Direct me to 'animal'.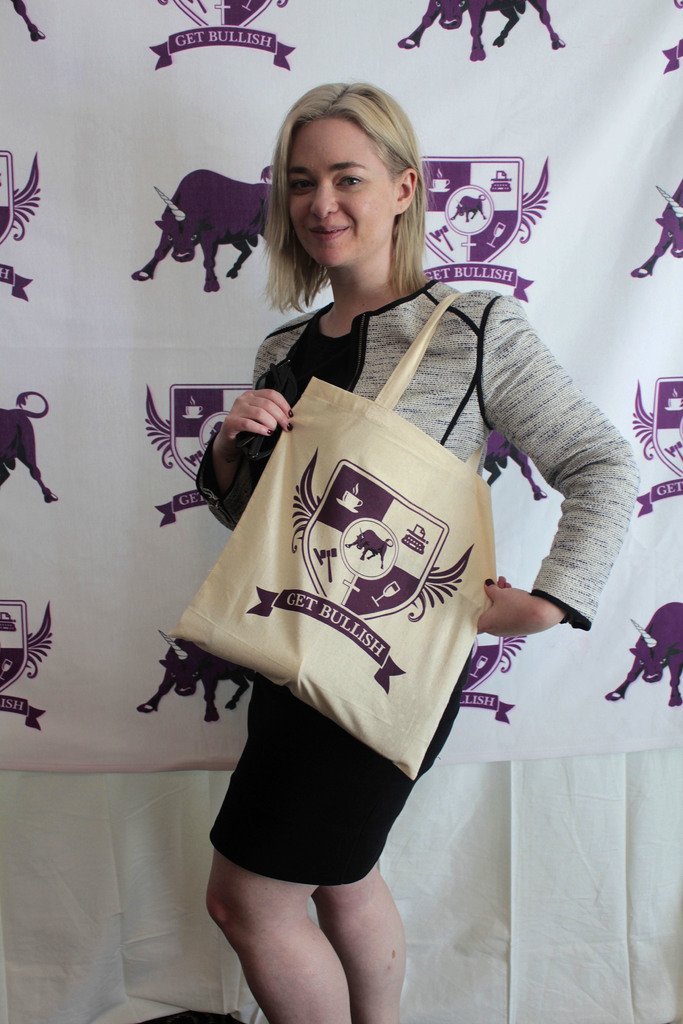
Direction: box(600, 597, 682, 709).
